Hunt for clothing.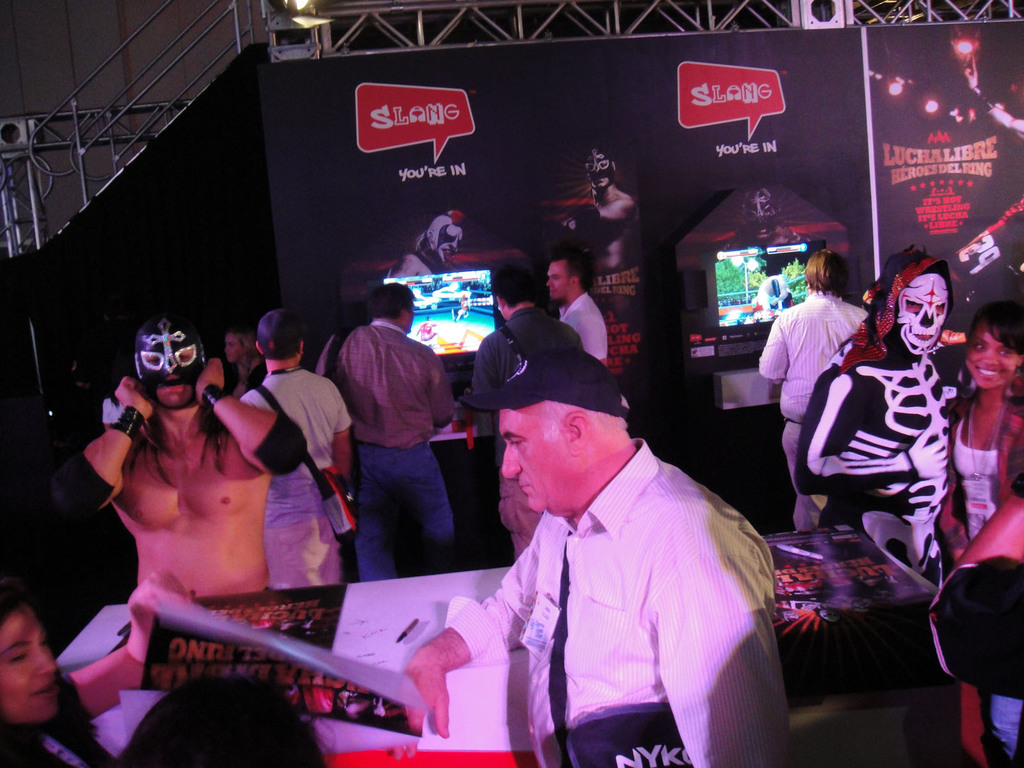
Hunted down at x1=951 y1=381 x2=1013 y2=575.
